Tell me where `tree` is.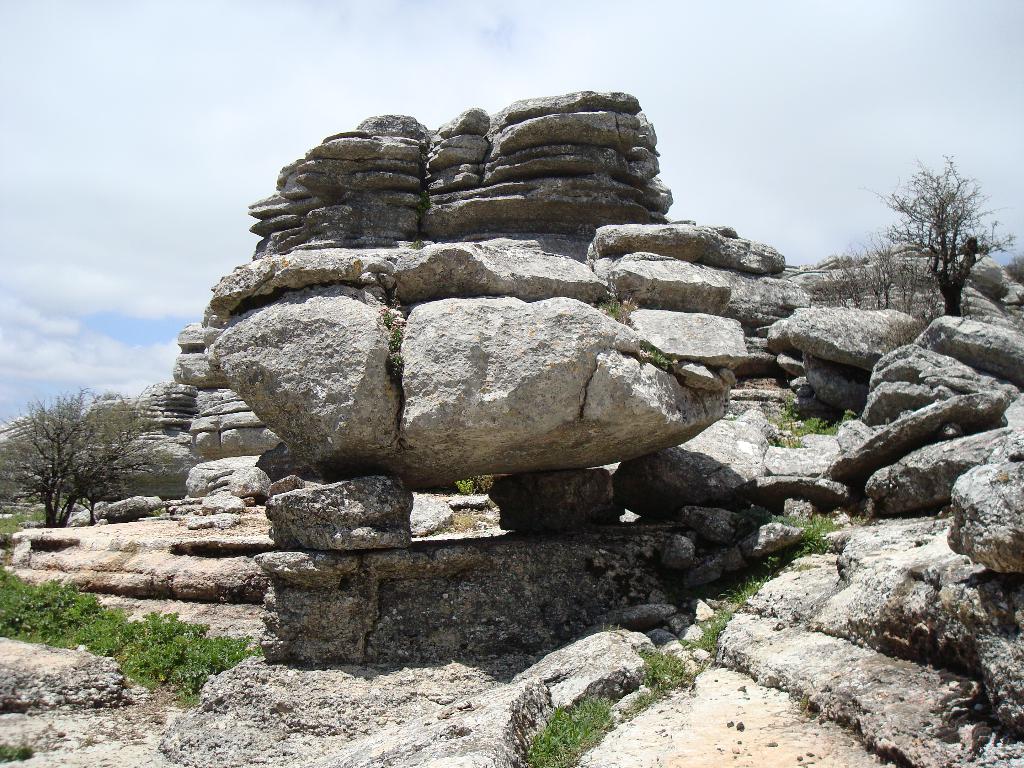
`tree` is at (x1=883, y1=139, x2=998, y2=303).
